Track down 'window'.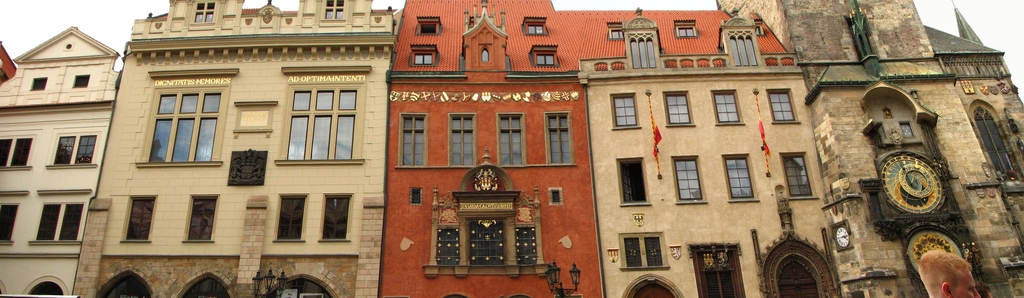
Tracked to 495,106,524,168.
